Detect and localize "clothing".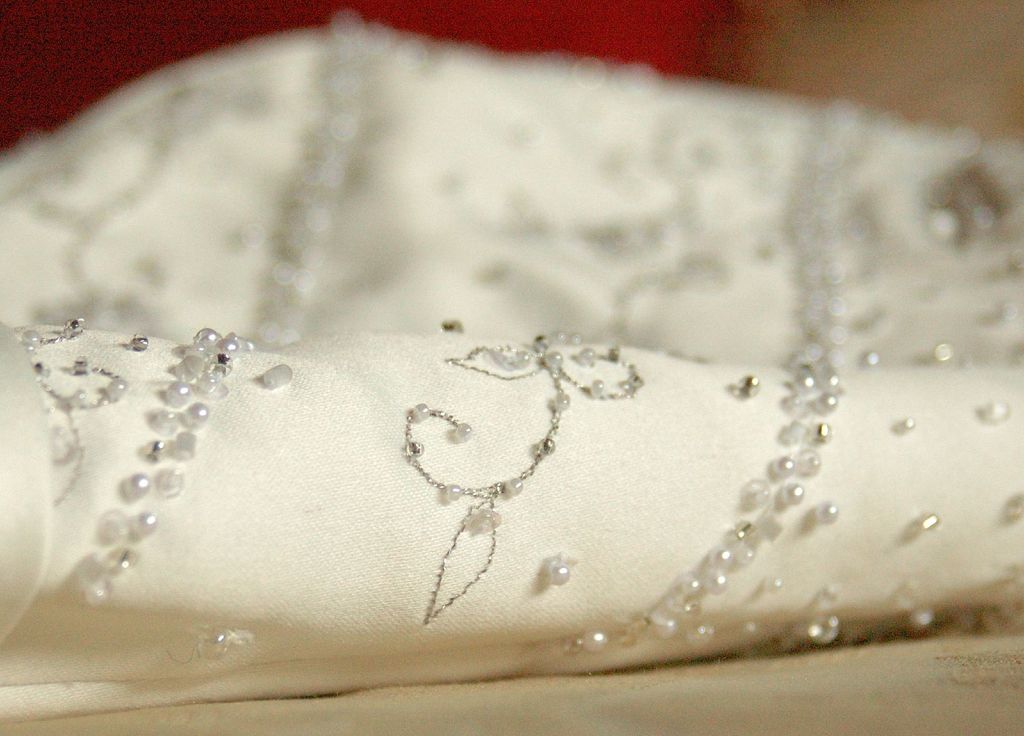
Localized at <bbox>0, 8, 1023, 722</bbox>.
